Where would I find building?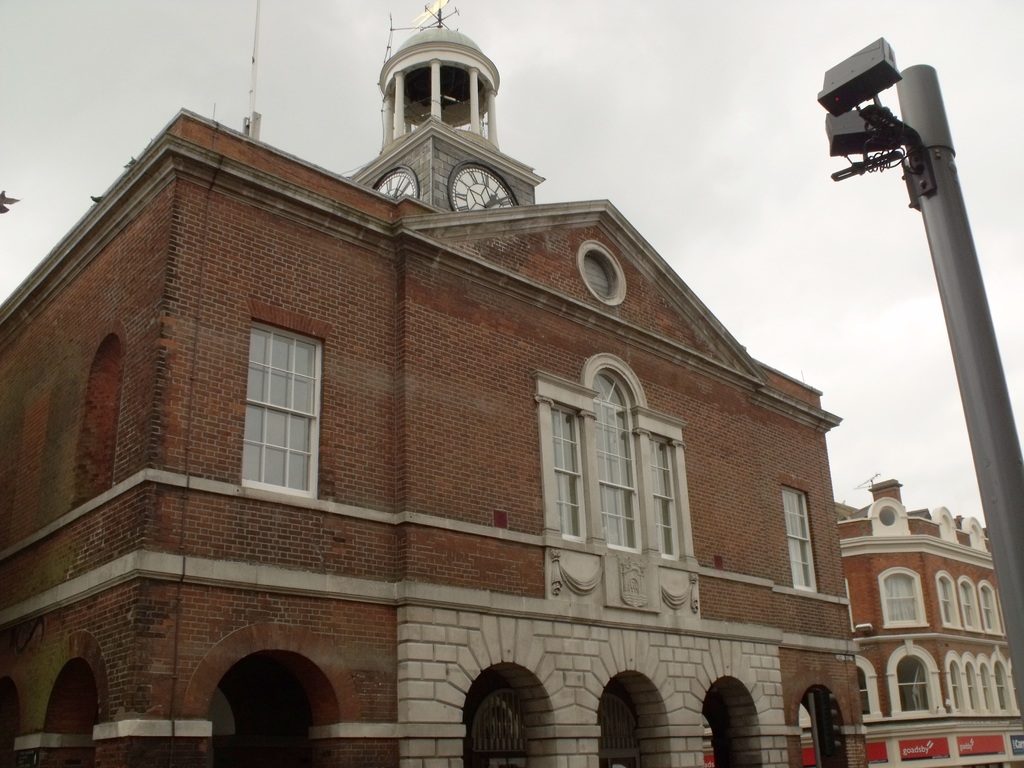
At [left=0, top=0, right=872, bottom=767].
